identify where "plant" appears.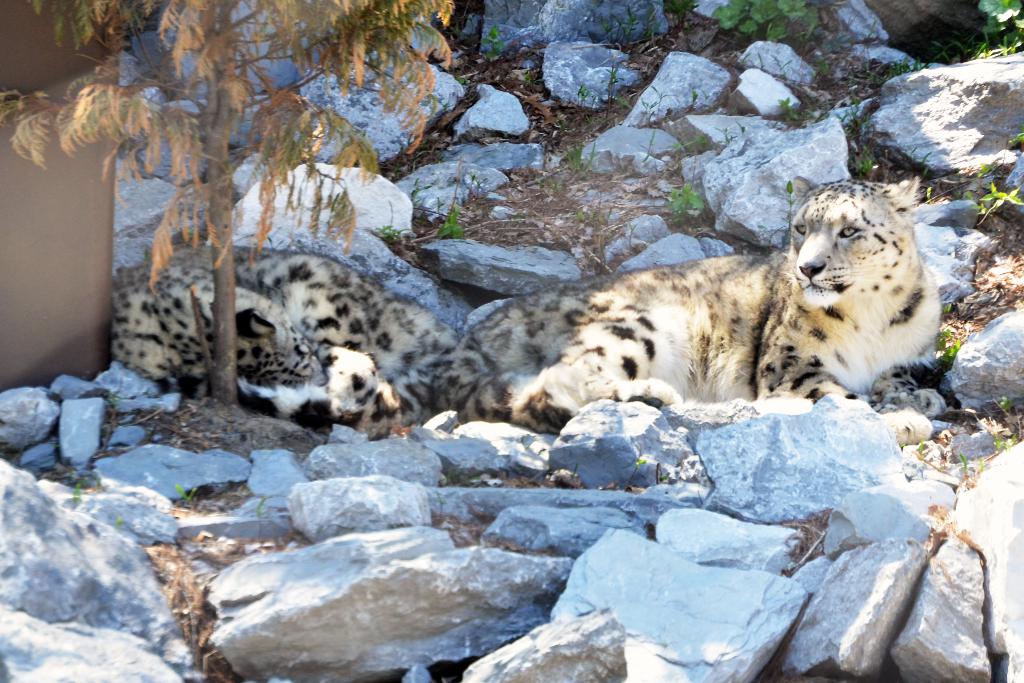
Appears at x1=666, y1=178, x2=703, y2=225.
